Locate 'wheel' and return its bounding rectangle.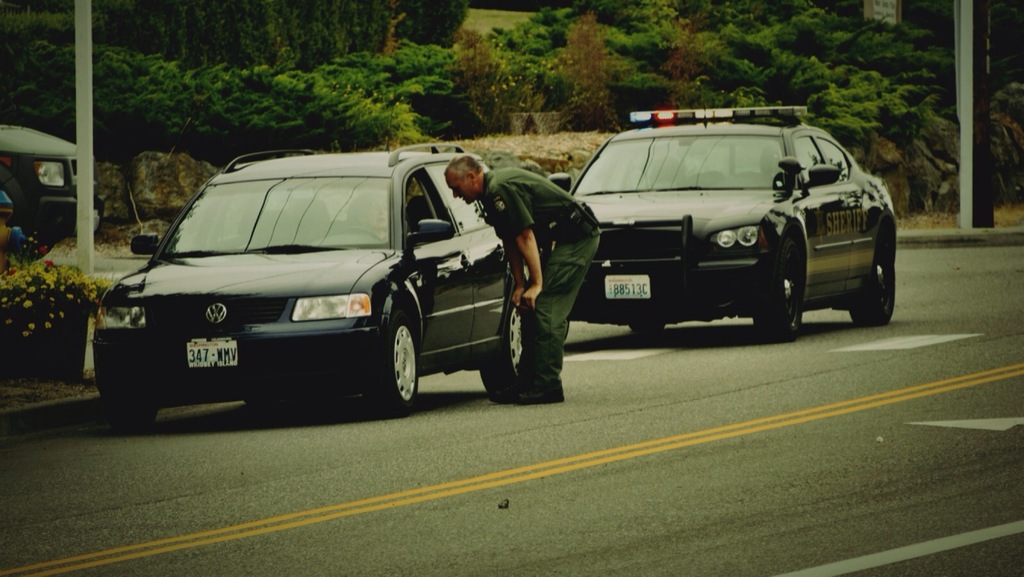
detection(742, 235, 806, 347).
